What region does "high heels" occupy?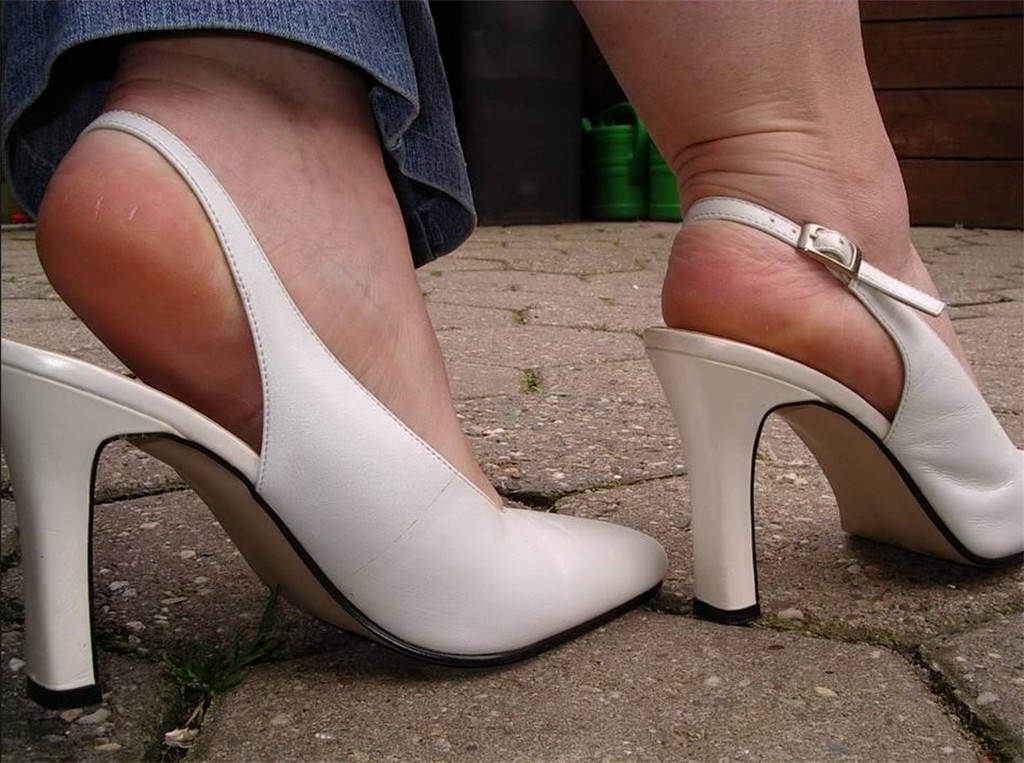
<bbox>643, 197, 1023, 619</bbox>.
